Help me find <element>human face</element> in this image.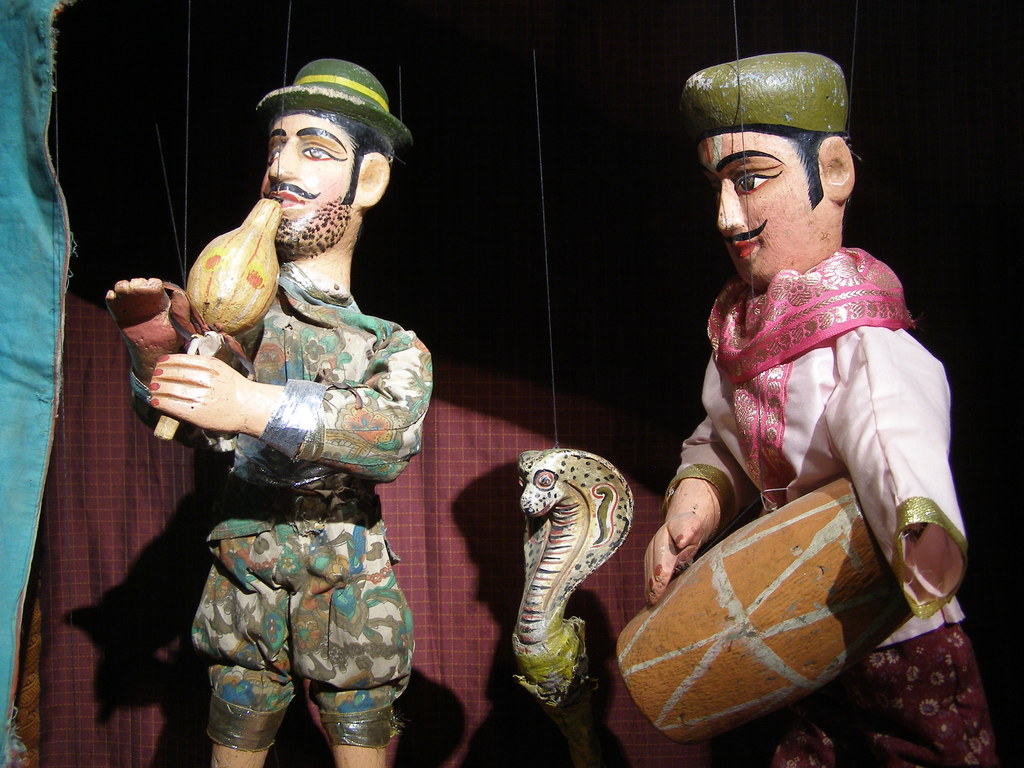
Found it: <bbox>700, 131, 823, 278</bbox>.
